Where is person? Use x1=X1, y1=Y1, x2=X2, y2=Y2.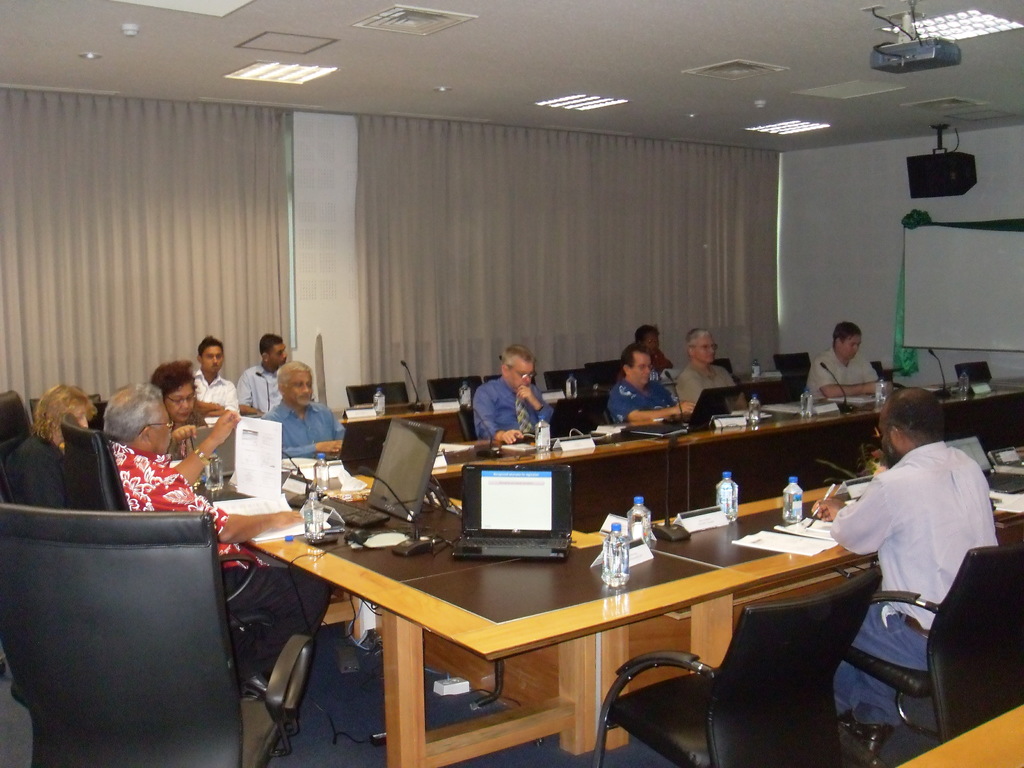
x1=810, y1=317, x2=884, y2=395.
